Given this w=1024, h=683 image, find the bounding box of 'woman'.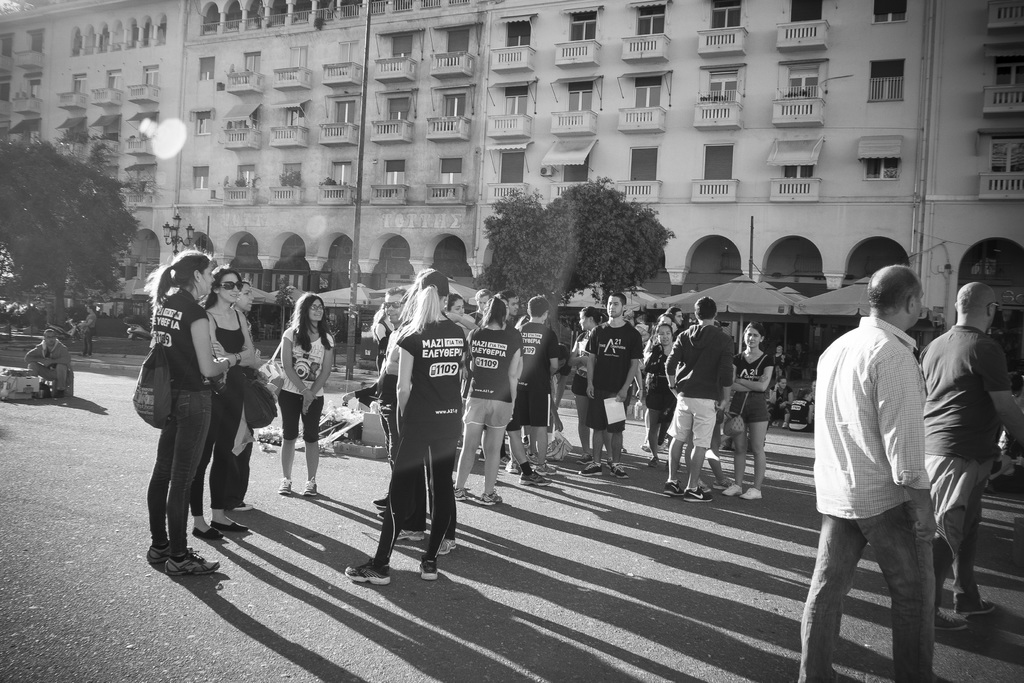
<bbox>776, 342, 783, 377</bbox>.
